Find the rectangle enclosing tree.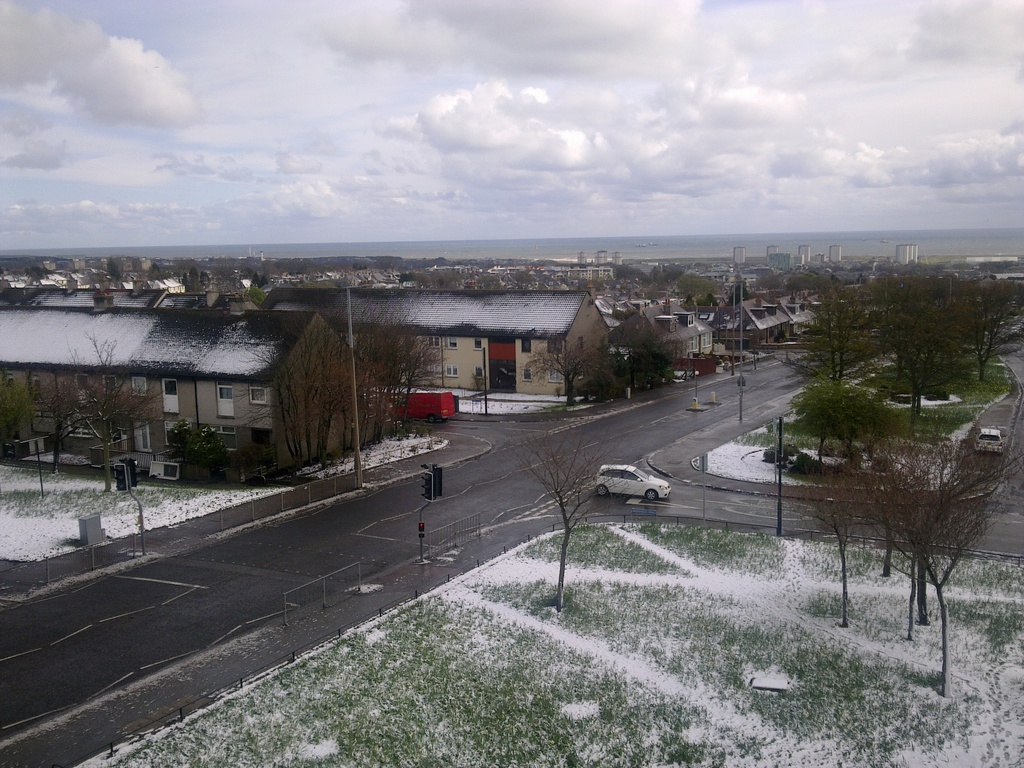
[left=505, top=419, right=638, bottom=610].
